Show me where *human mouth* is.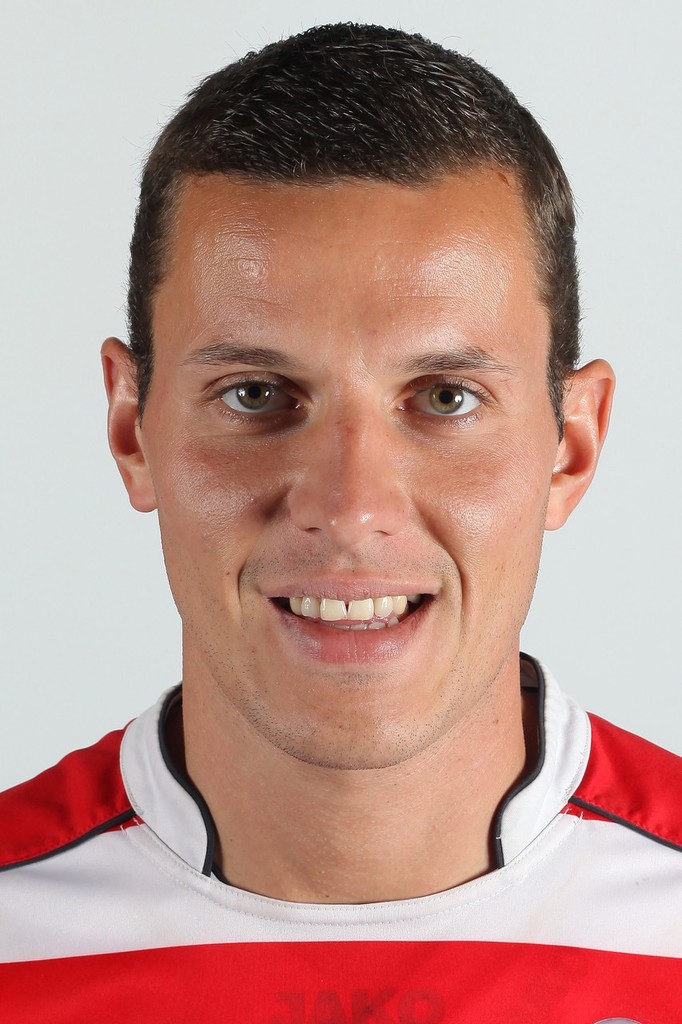
*human mouth* is at box(265, 559, 441, 670).
